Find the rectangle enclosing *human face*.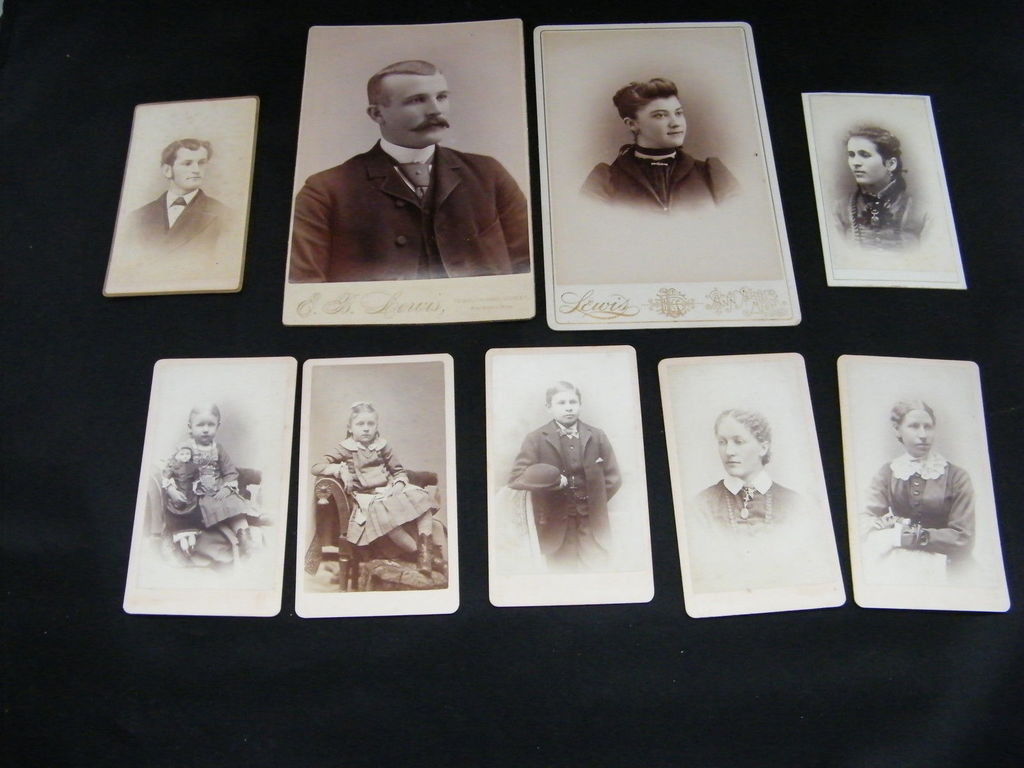
x1=902, y1=406, x2=934, y2=452.
